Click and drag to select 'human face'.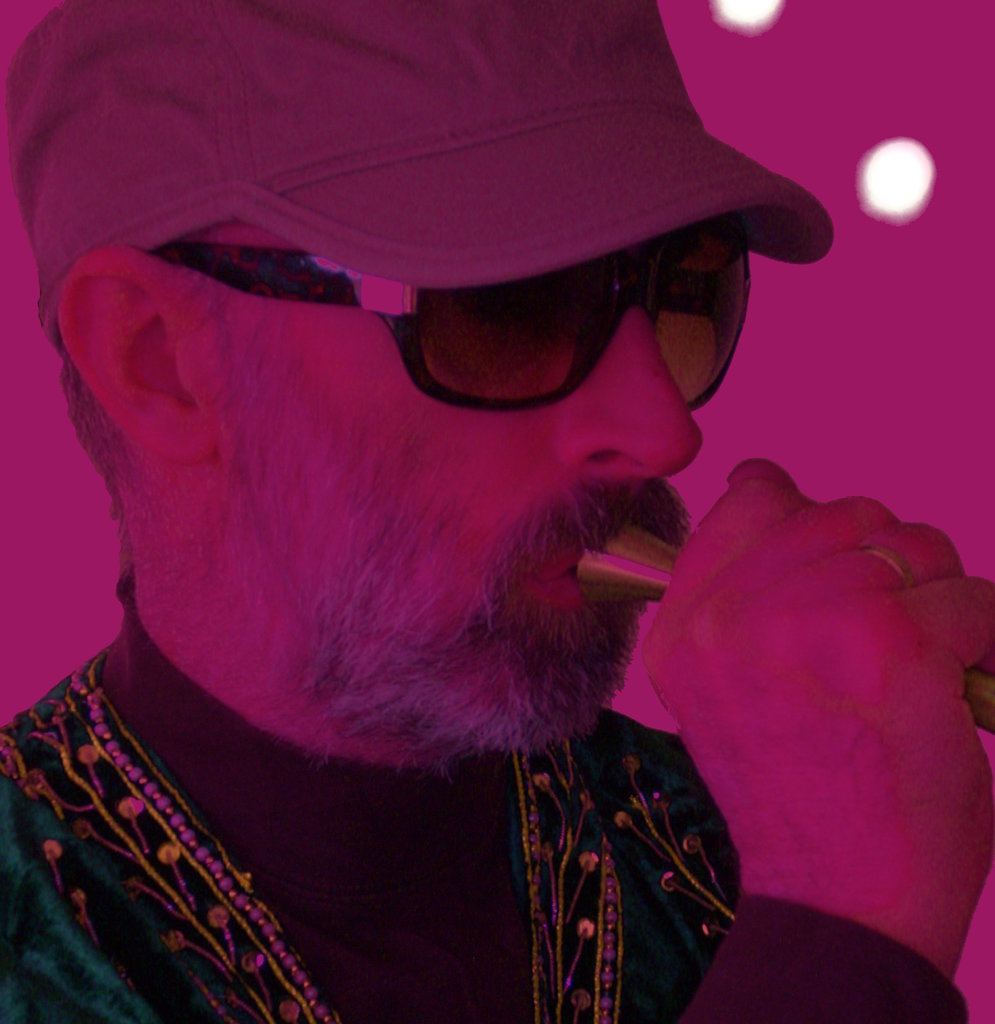
Selection: 215/222/746/755.
